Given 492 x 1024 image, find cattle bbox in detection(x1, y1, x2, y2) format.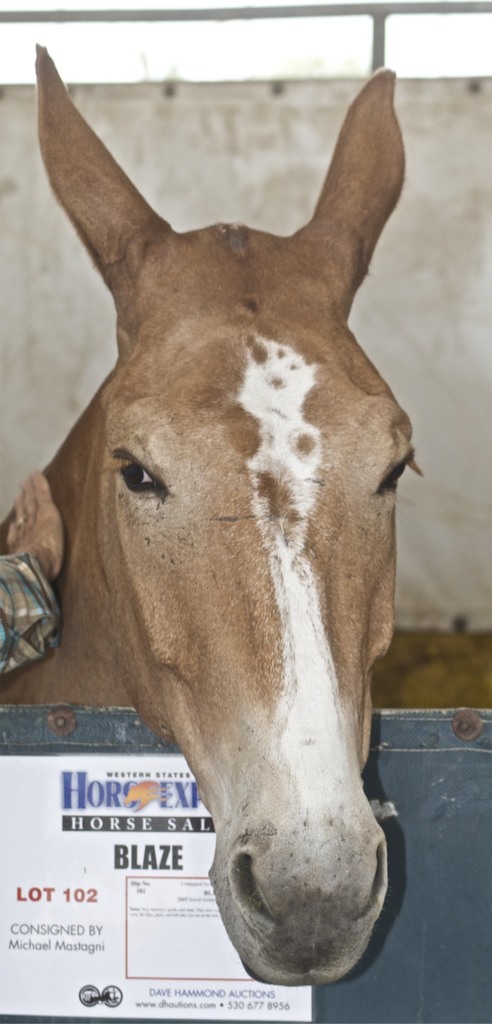
detection(0, 46, 424, 980).
